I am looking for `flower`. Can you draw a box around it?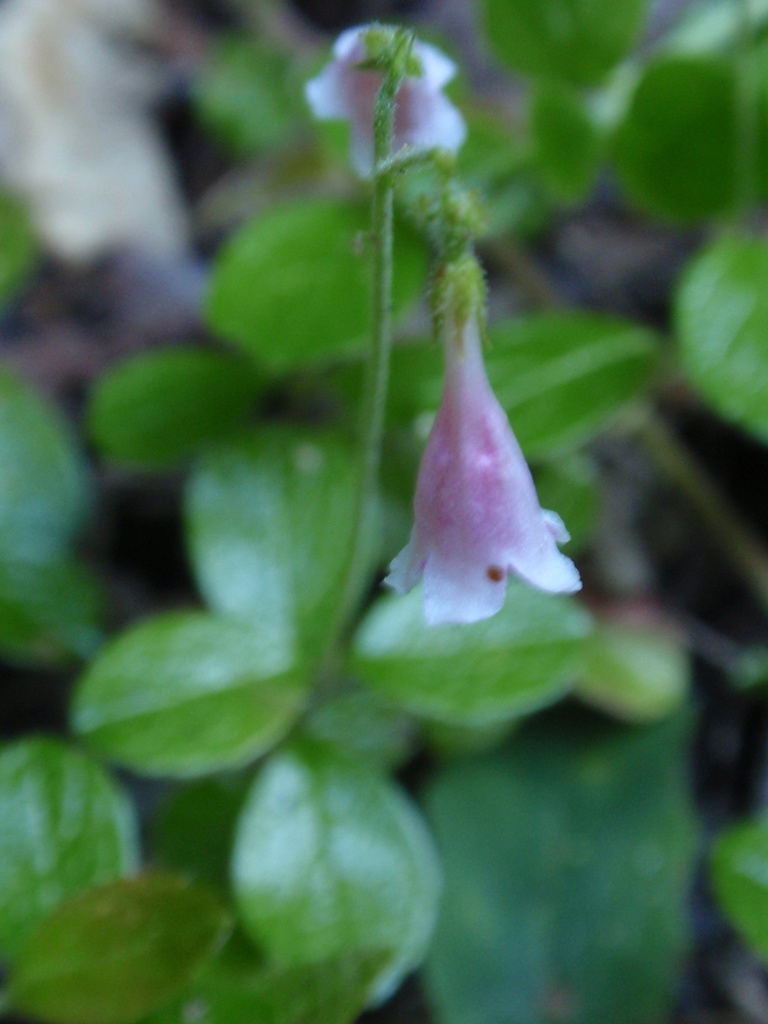
Sure, the bounding box is 373, 264, 580, 637.
